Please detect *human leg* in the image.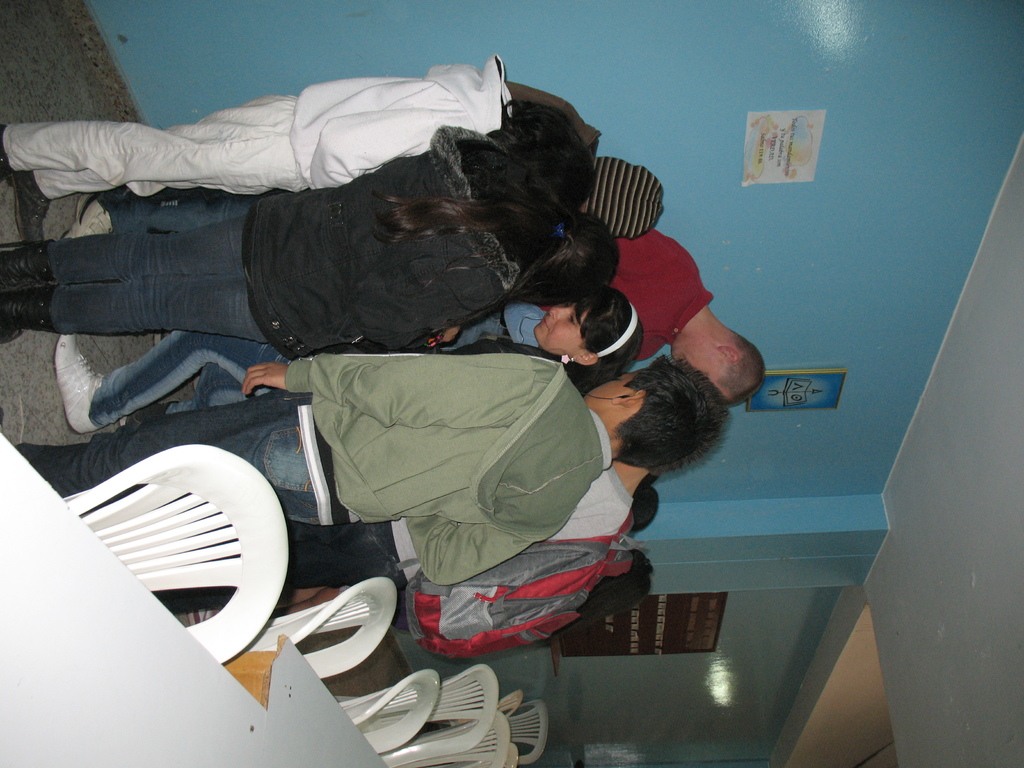
BBox(0, 278, 292, 345).
